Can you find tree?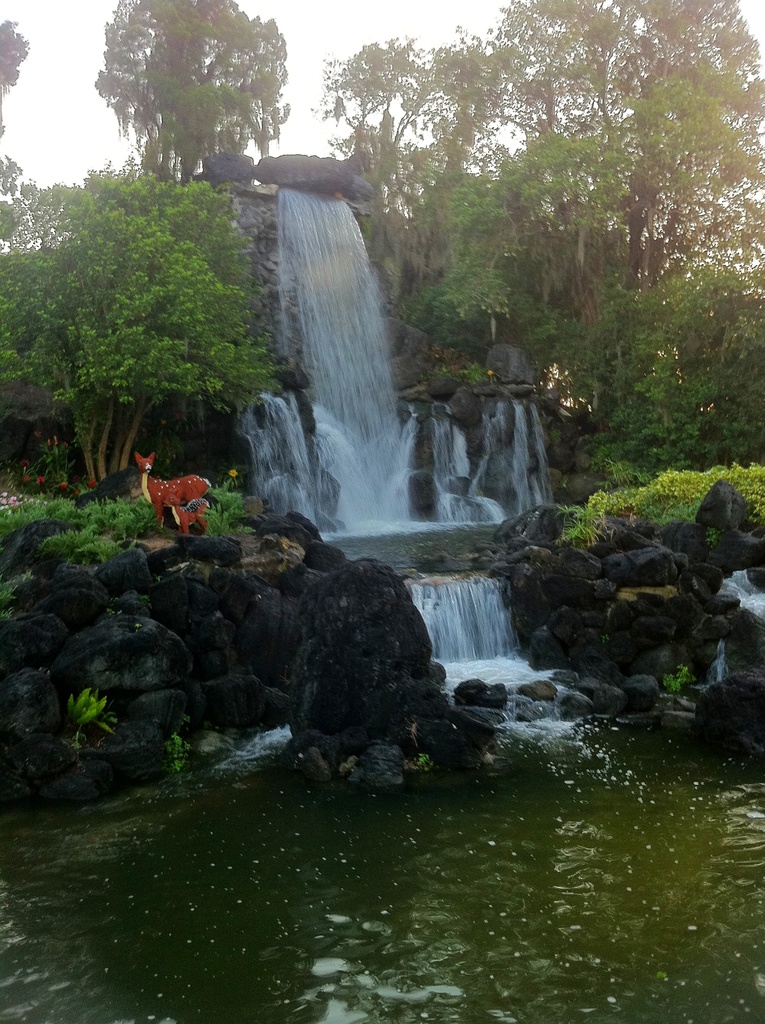
Yes, bounding box: [335,35,434,204].
